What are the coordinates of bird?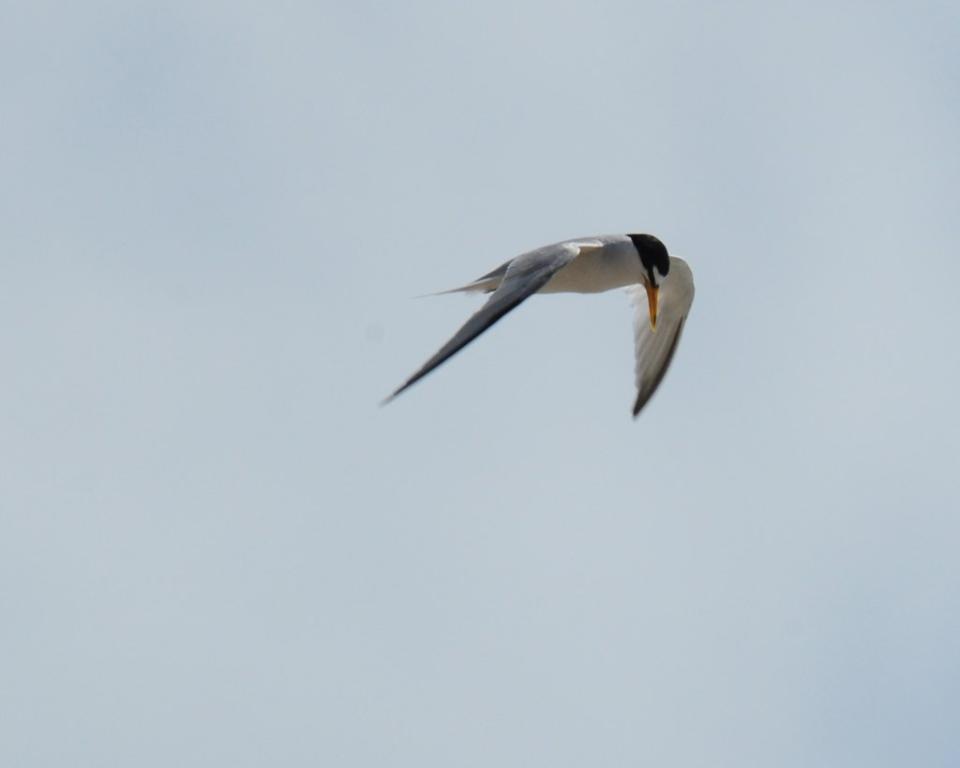
(left=392, top=236, right=693, bottom=417).
